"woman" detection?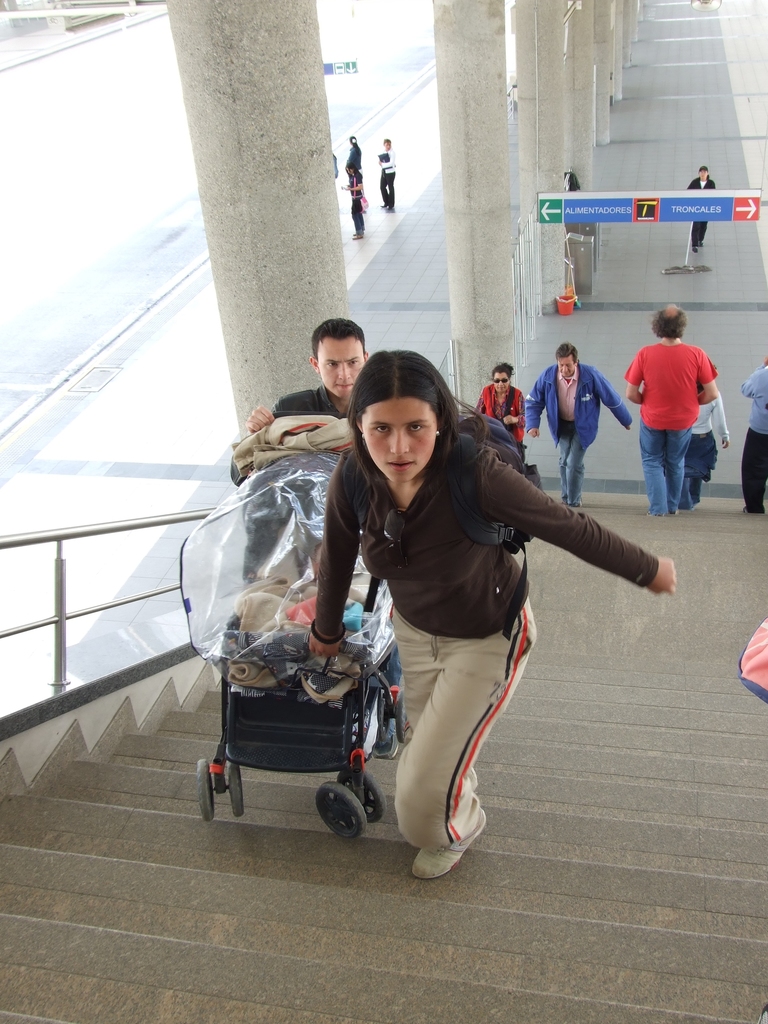
box=[679, 362, 730, 520]
